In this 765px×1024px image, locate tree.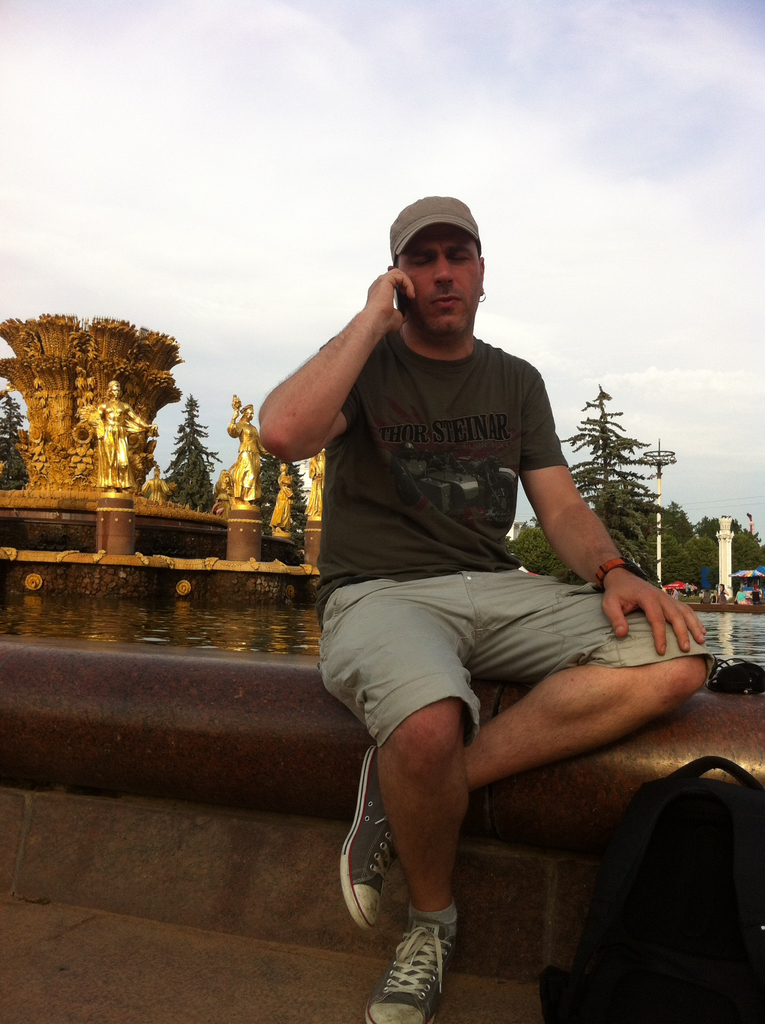
Bounding box: box(0, 376, 28, 491).
